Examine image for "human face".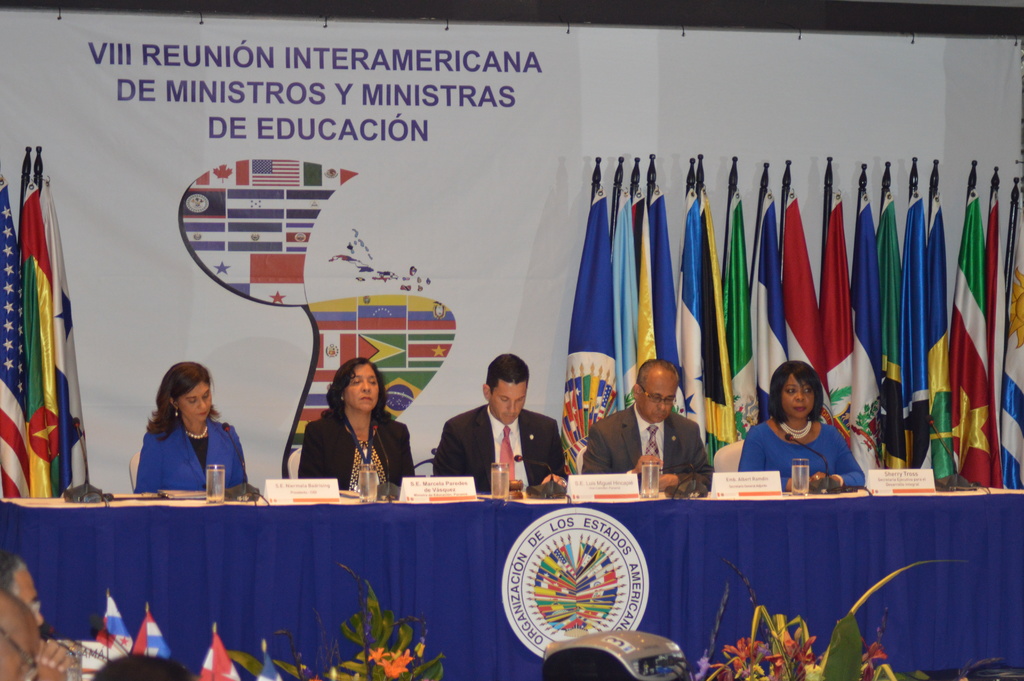
Examination result: pyautogui.locateOnScreen(641, 367, 678, 422).
